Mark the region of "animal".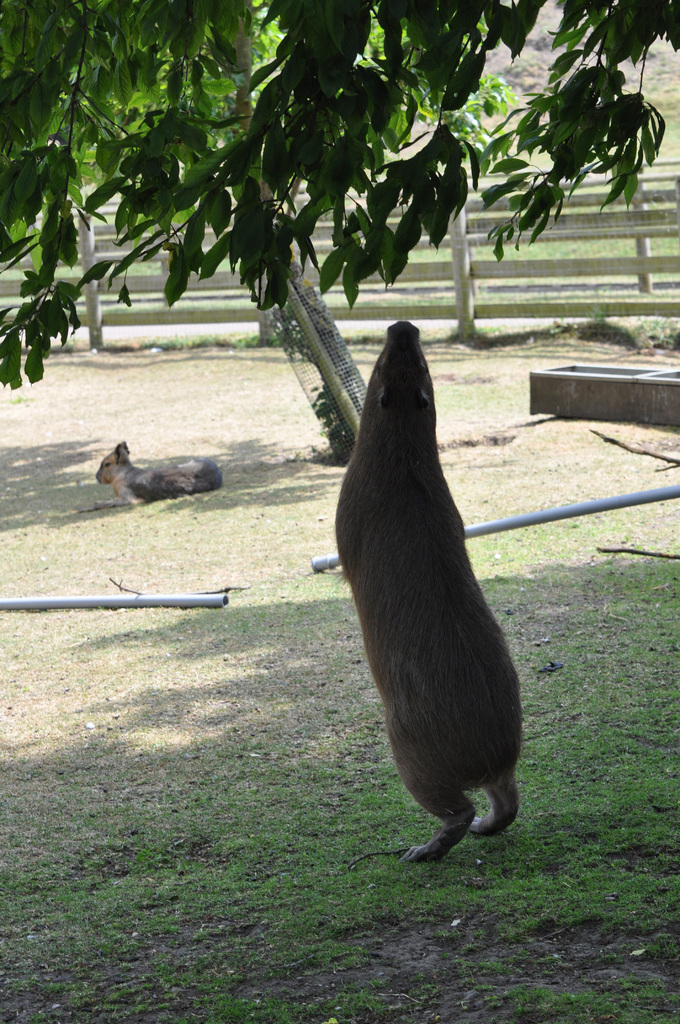
Region: bbox=(331, 323, 534, 860).
